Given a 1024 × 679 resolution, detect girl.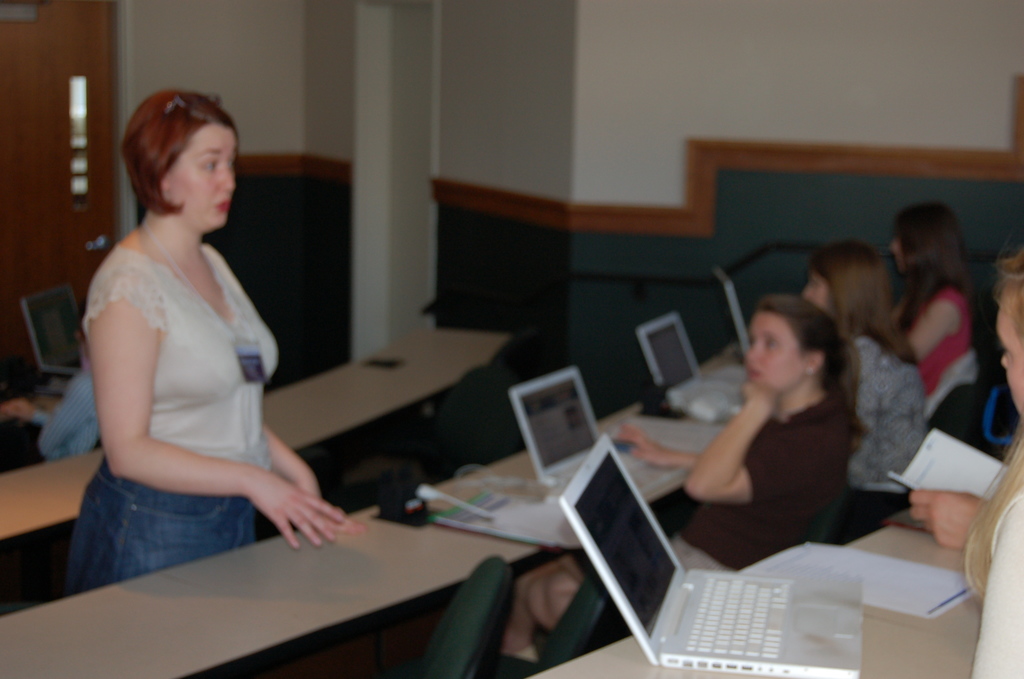
804,247,923,544.
